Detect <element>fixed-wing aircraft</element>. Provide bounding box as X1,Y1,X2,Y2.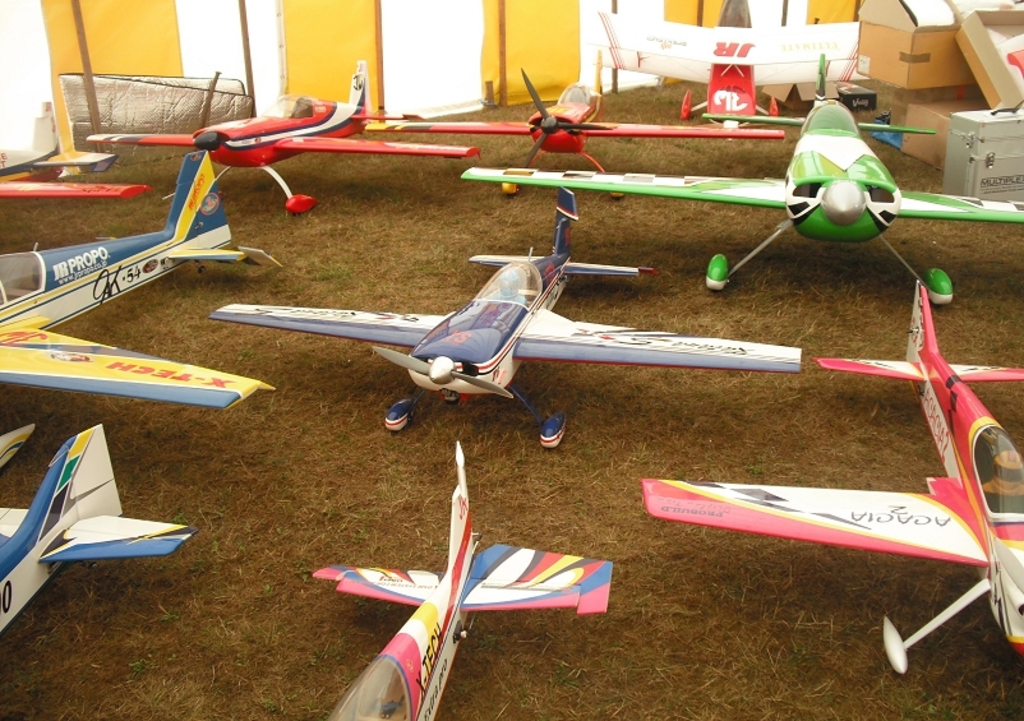
0,151,276,408.
